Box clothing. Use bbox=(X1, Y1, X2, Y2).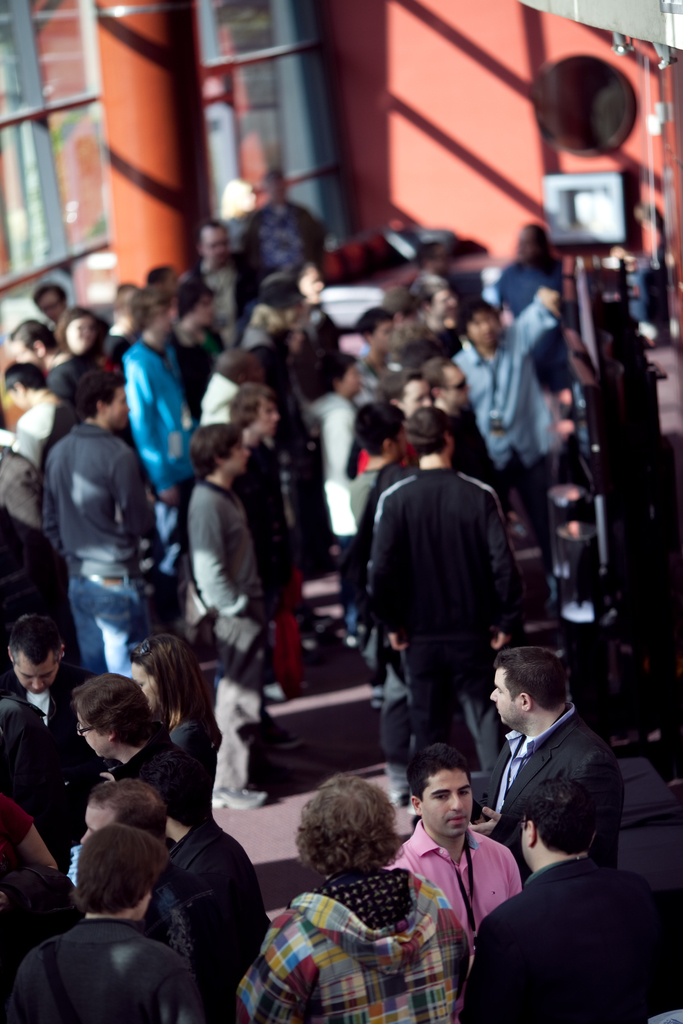
bbox=(245, 321, 321, 521).
